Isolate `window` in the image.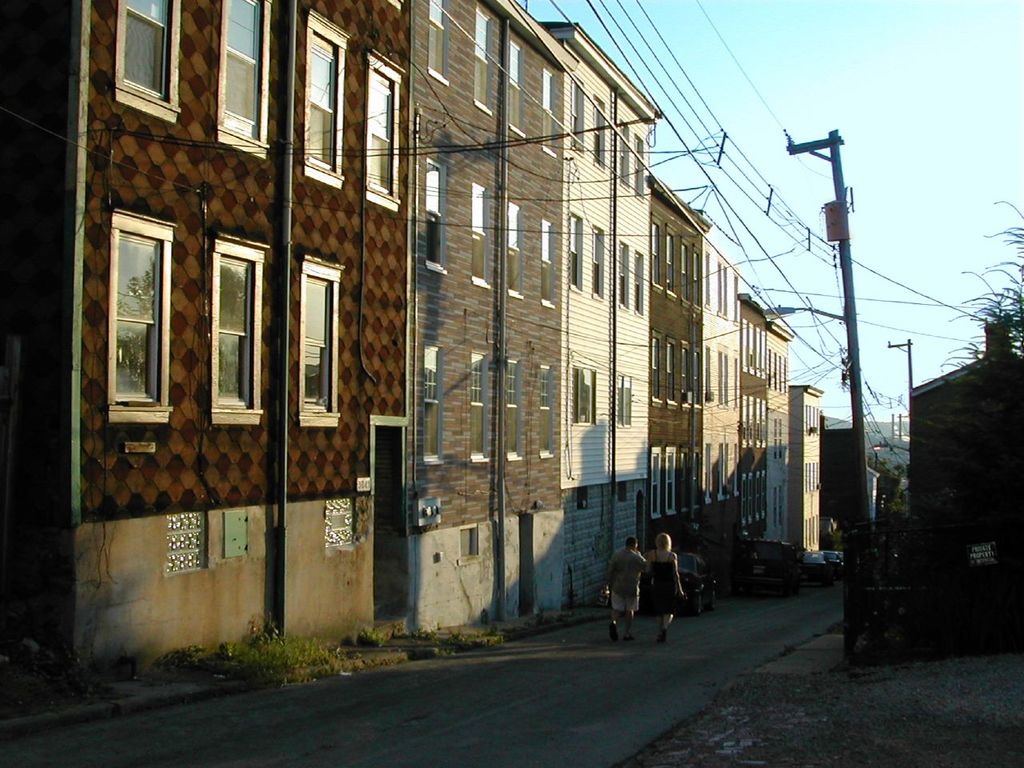
Isolated region: l=597, t=101, r=603, b=167.
